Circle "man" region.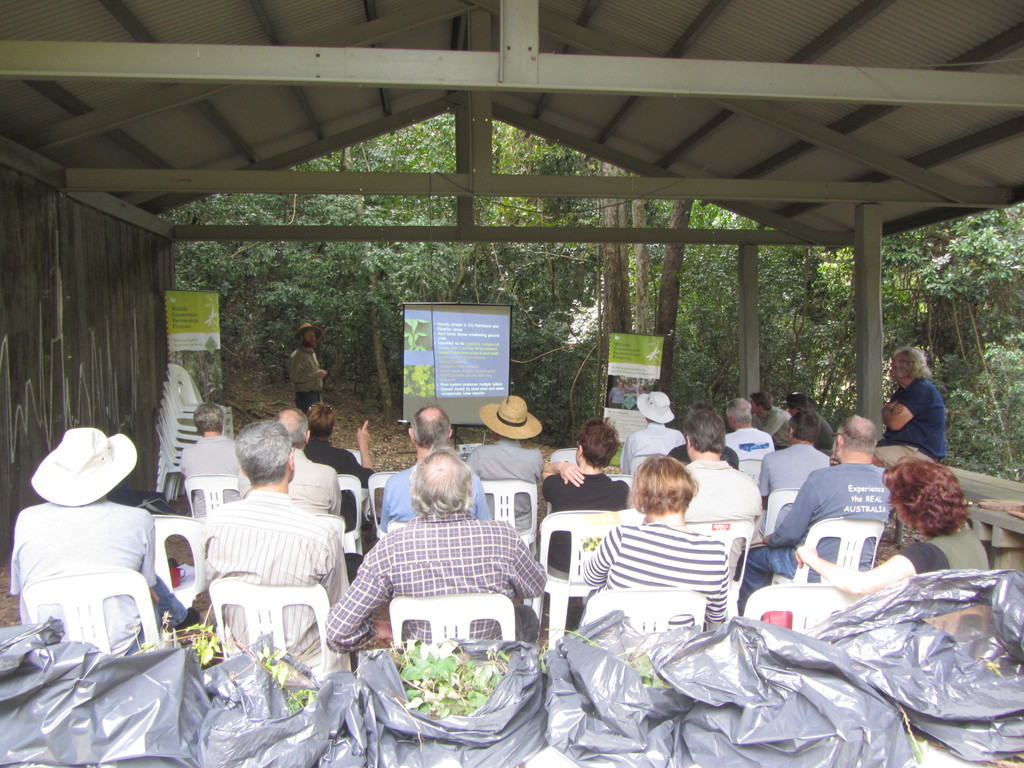
Region: (left=234, top=404, right=341, bottom=515).
